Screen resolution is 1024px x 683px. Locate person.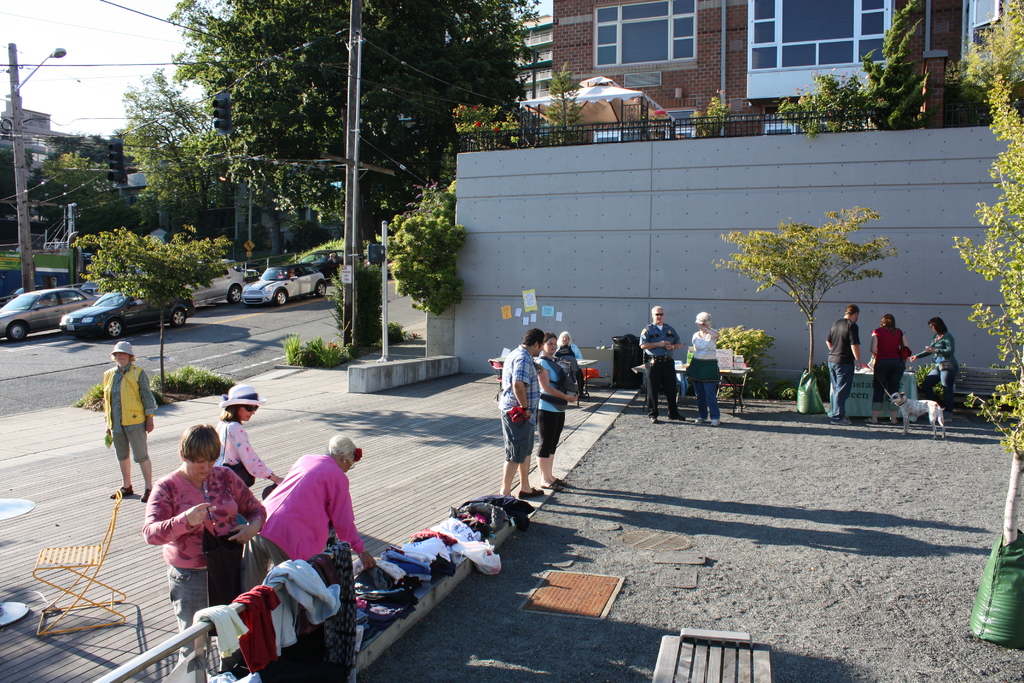
detection(140, 425, 267, 630).
